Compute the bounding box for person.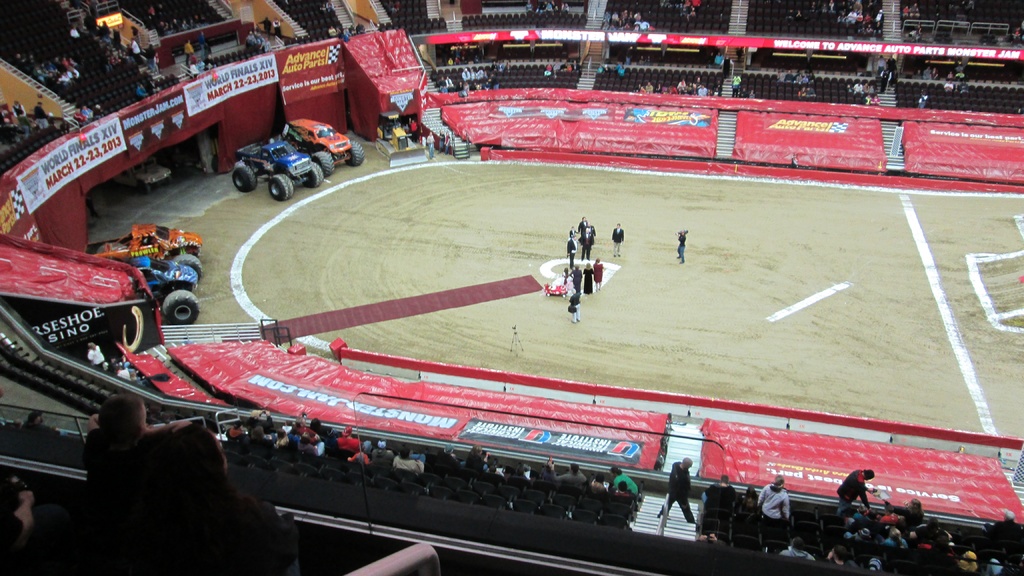
(x1=569, y1=229, x2=579, y2=263).
